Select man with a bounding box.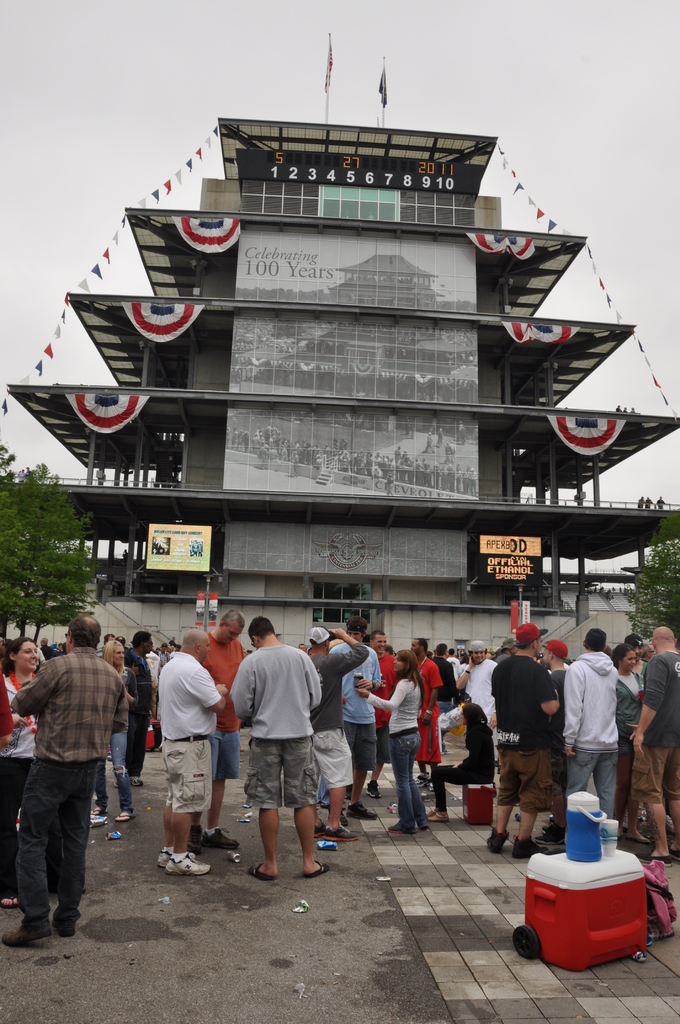
x1=494 y1=638 x2=520 y2=664.
